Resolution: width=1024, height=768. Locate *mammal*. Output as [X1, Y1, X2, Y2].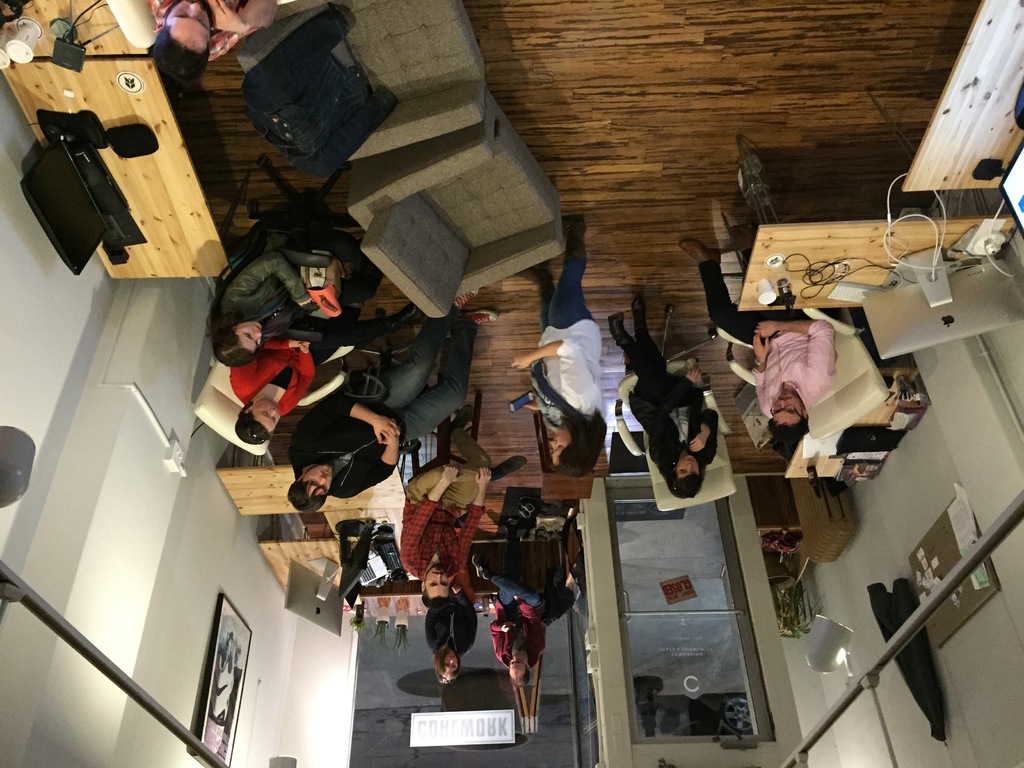
[422, 582, 480, 685].
